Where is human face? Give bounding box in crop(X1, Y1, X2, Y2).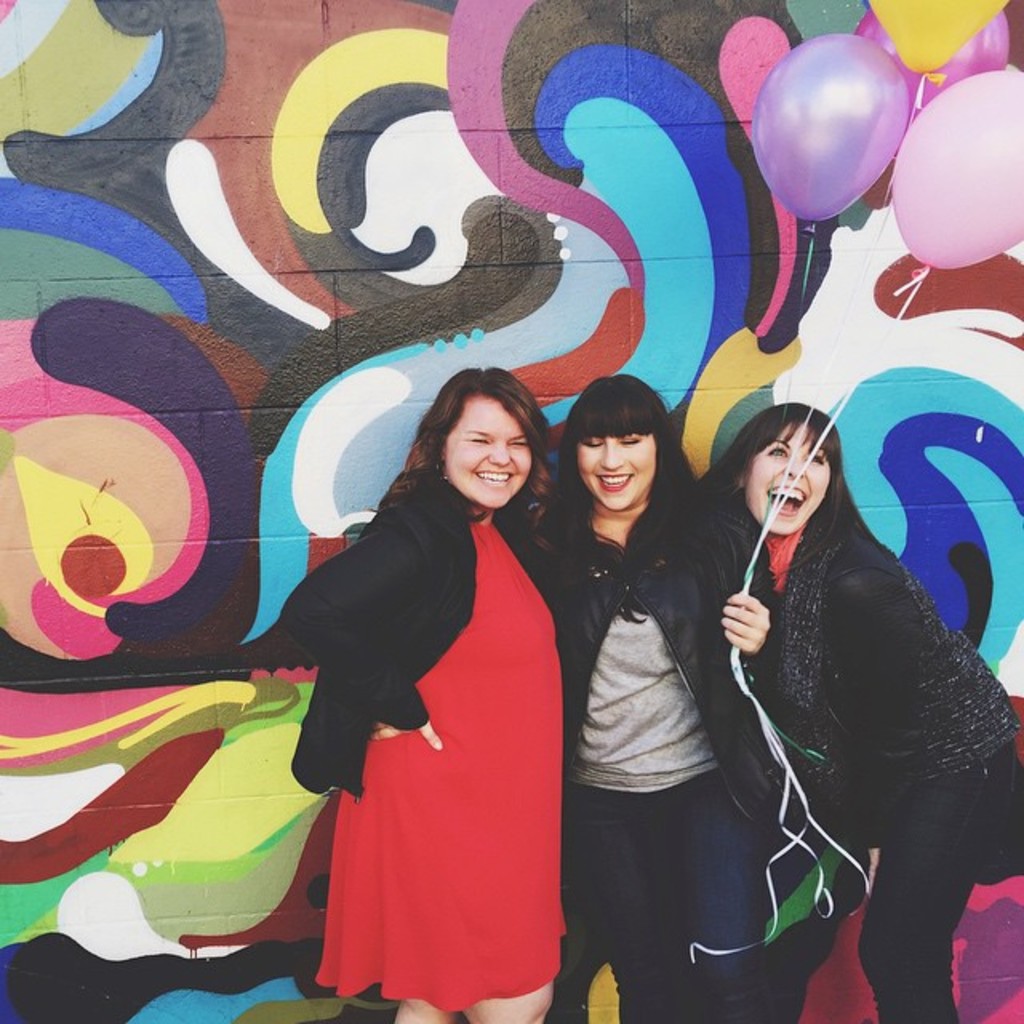
crop(450, 397, 539, 509).
